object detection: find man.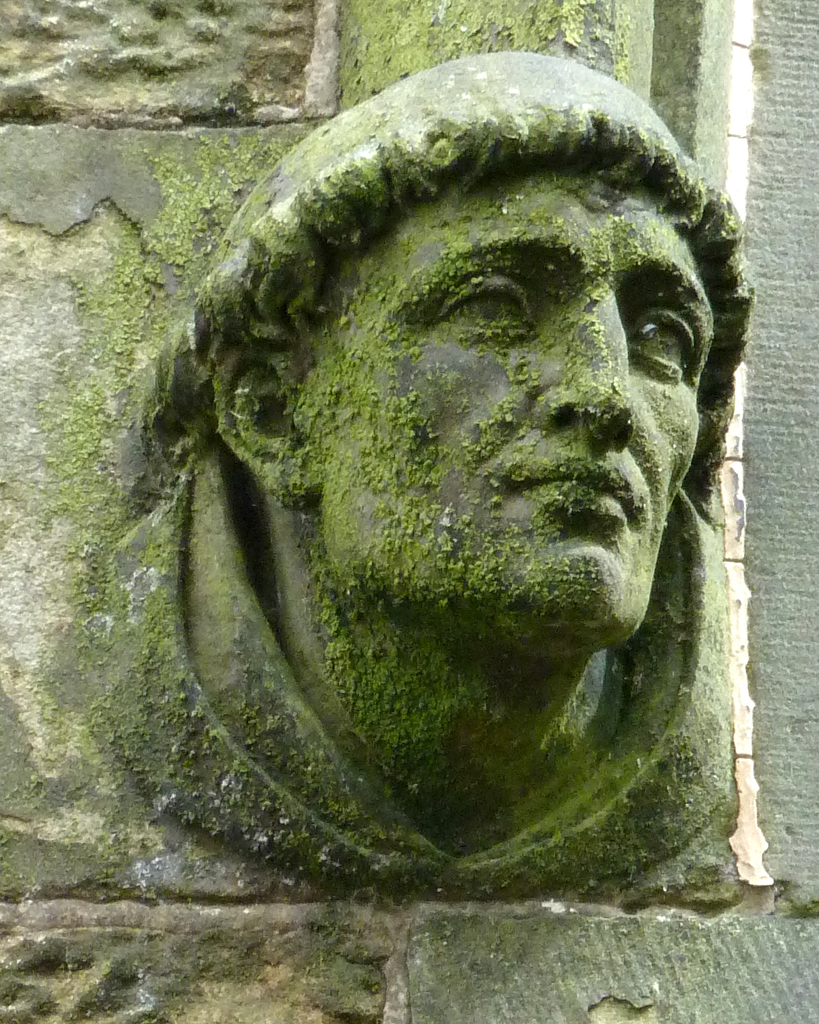
(x1=116, y1=45, x2=795, y2=900).
